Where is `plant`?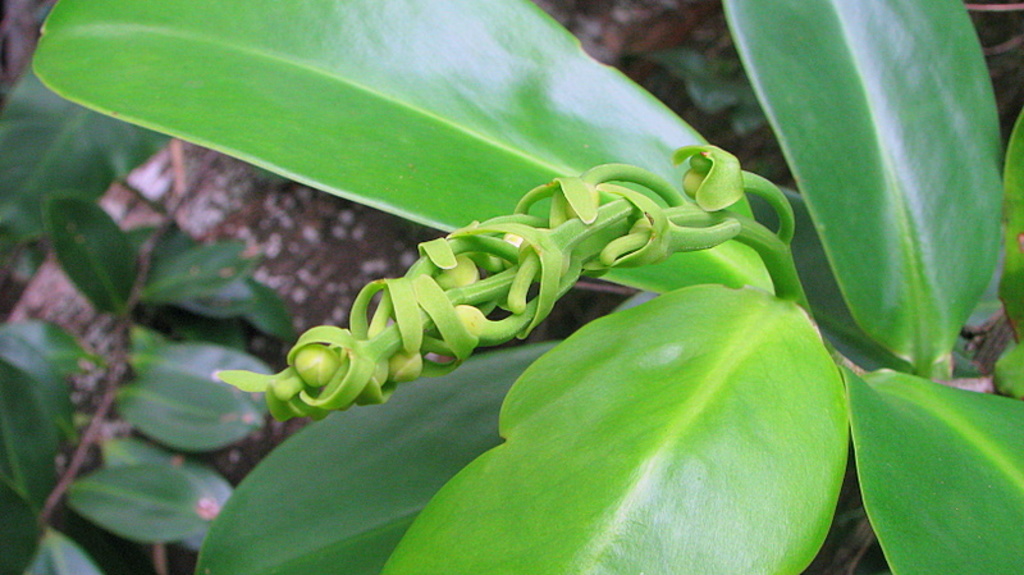
left=111, top=0, right=1023, bottom=563.
